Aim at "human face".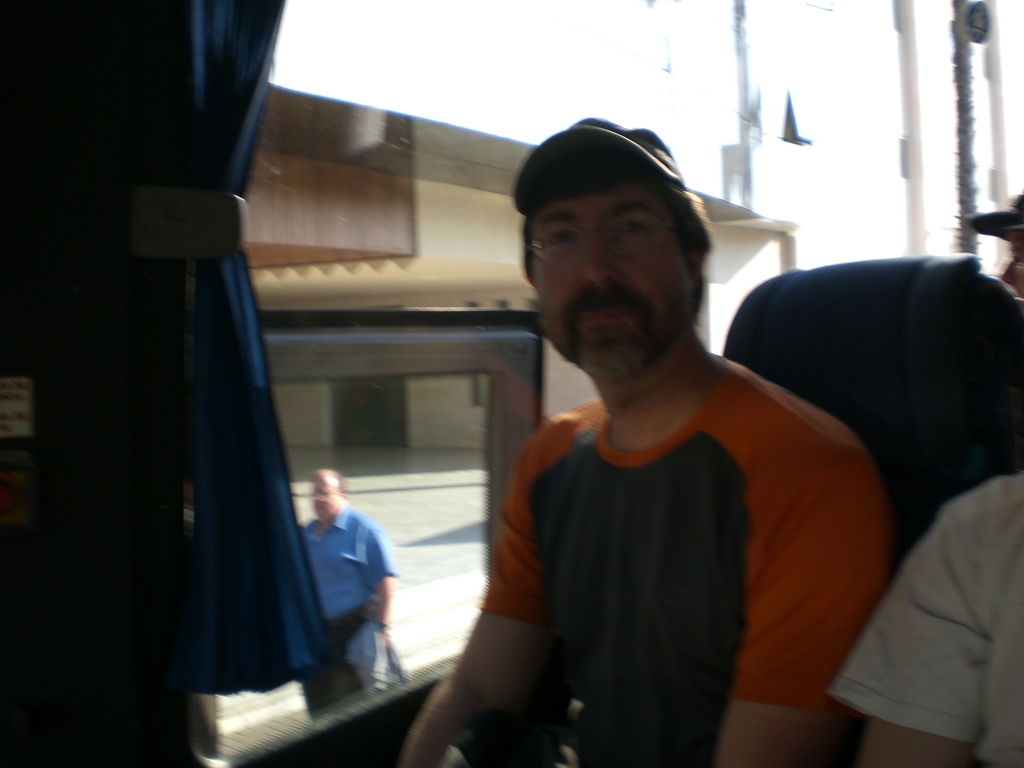
Aimed at bbox=(535, 182, 707, 378).
